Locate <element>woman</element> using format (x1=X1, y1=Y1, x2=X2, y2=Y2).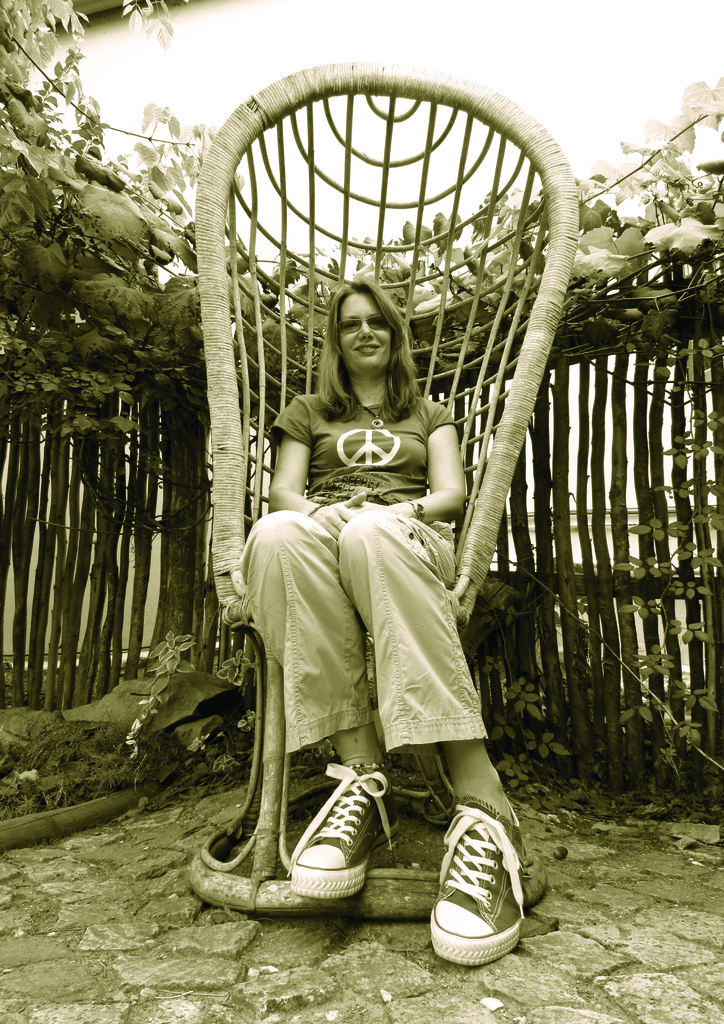
(x1=241, y1=283, x2=537, y2=963).
